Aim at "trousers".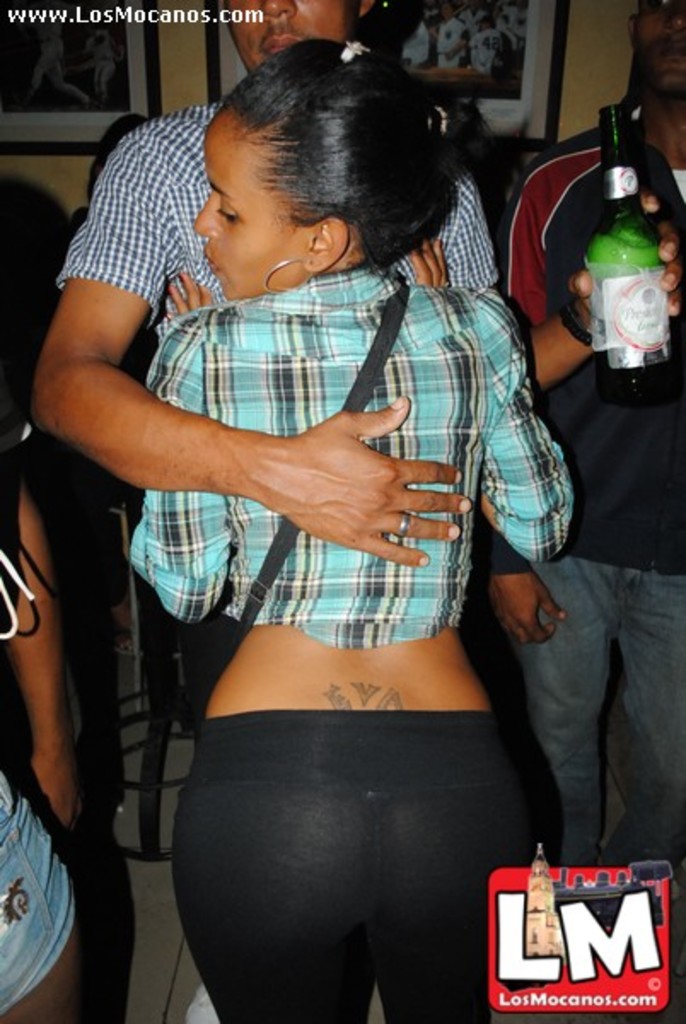
Aimed at x1=188, y1=671, x2=515, y2=1014.
